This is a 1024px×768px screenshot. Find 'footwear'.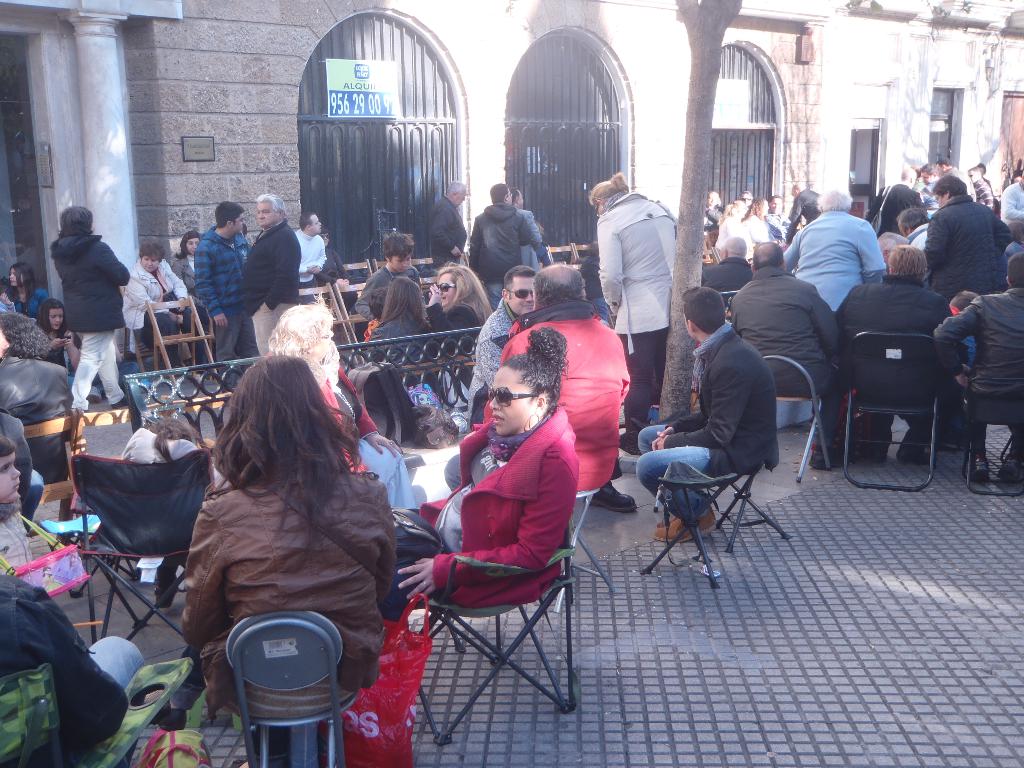
Bounding box: bbox=[653, 515, 678, 528].
